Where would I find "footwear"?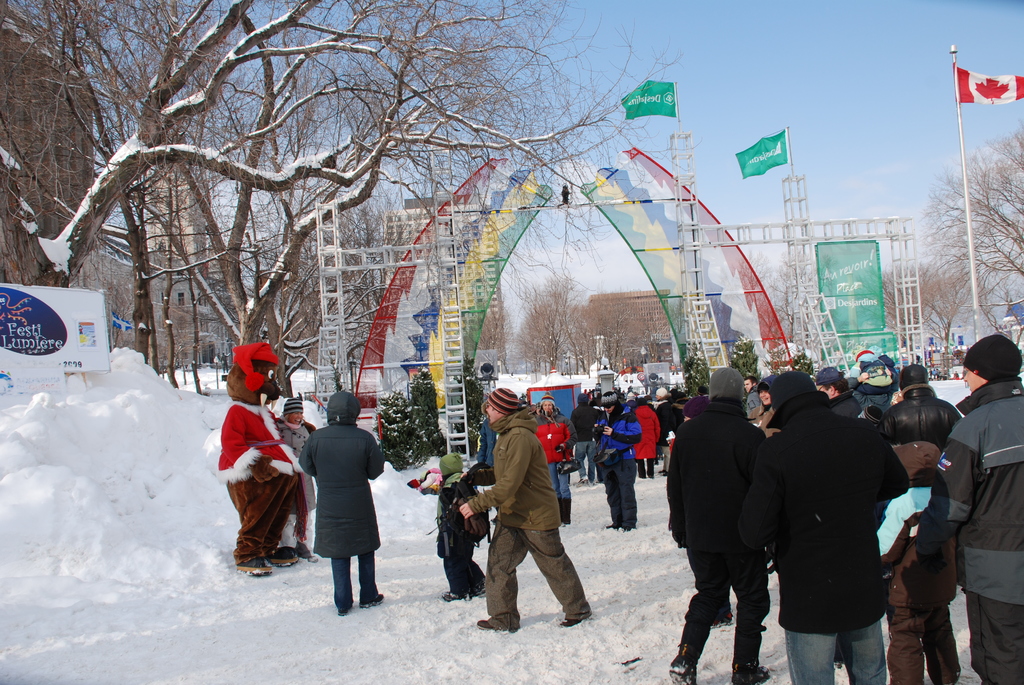
At 730, 659, 778, 684.
